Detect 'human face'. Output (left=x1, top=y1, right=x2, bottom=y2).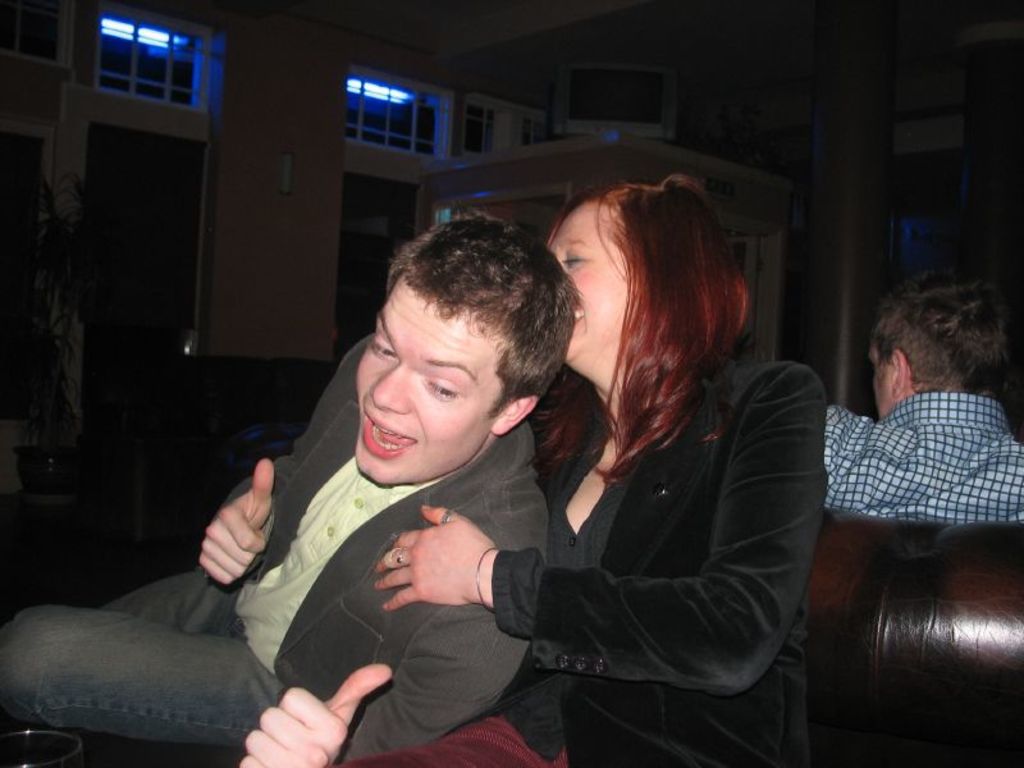
(left=868, top=333, right=893, bottom=425).
